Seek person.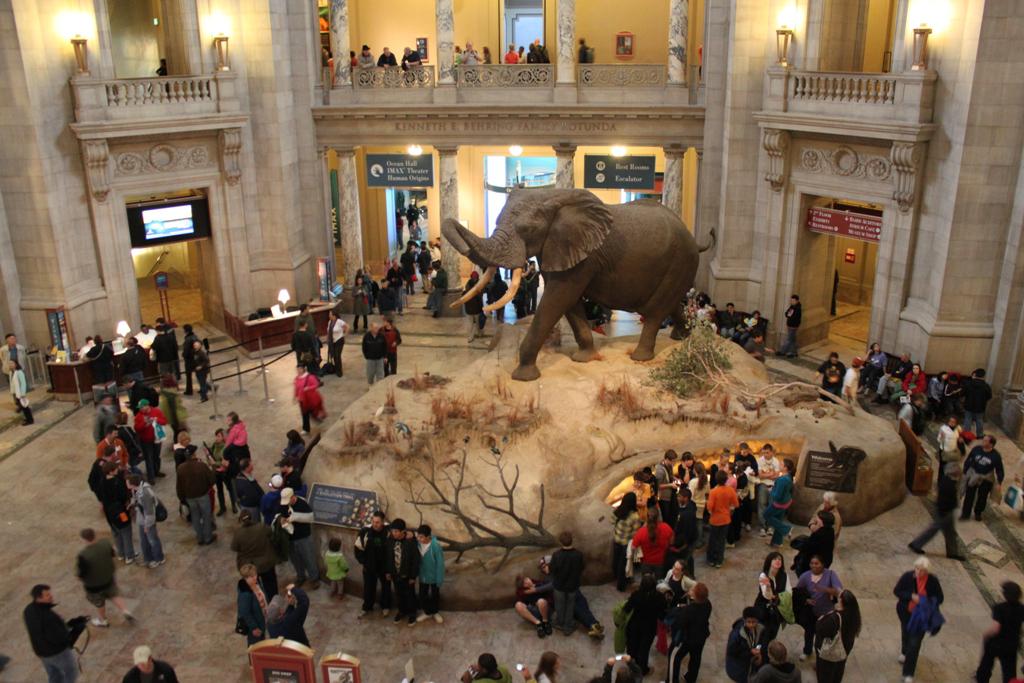
(704, 465, 741, 571).
